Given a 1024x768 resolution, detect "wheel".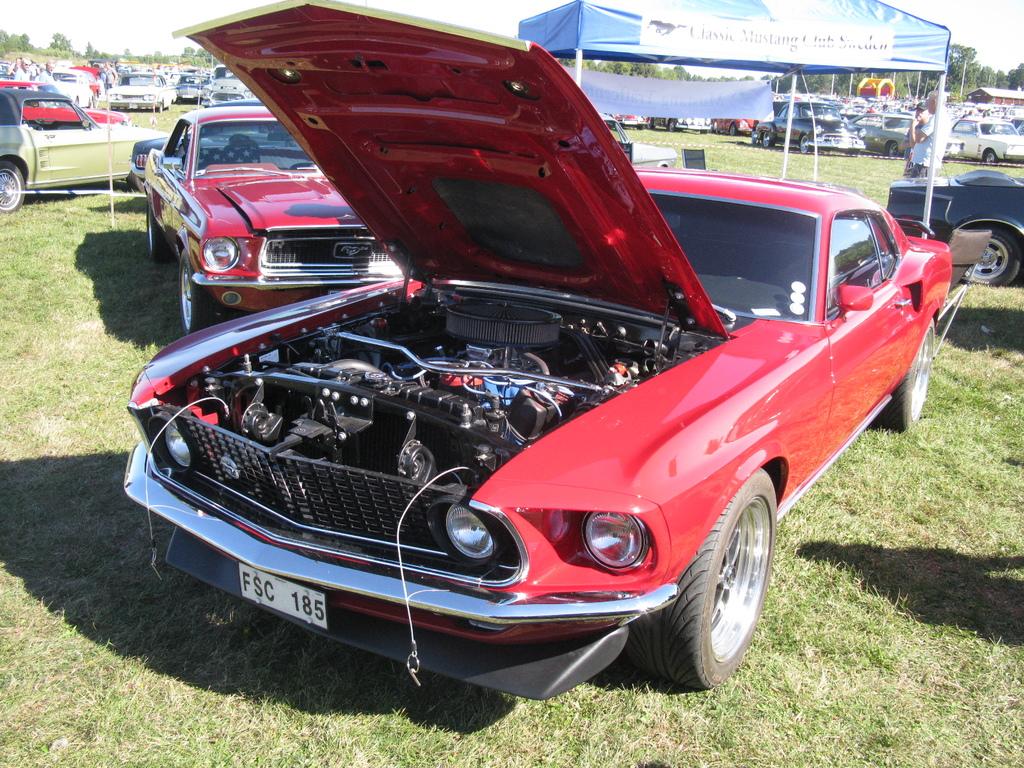
<box>180,249,215,335</box>.
